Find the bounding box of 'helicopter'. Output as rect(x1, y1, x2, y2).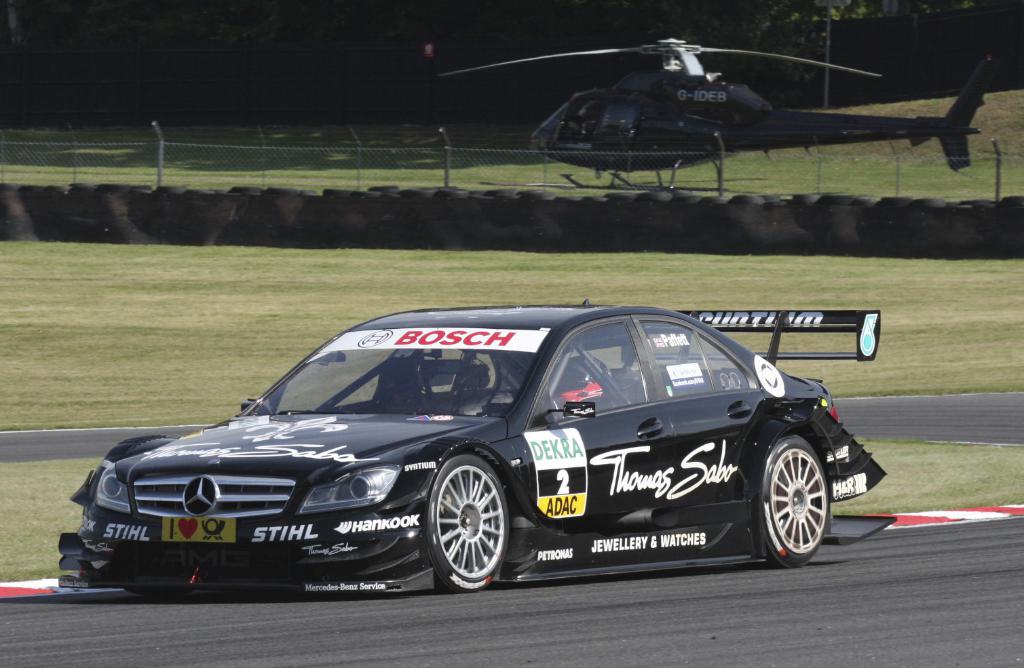
rect(433, 18, 977, 192).
